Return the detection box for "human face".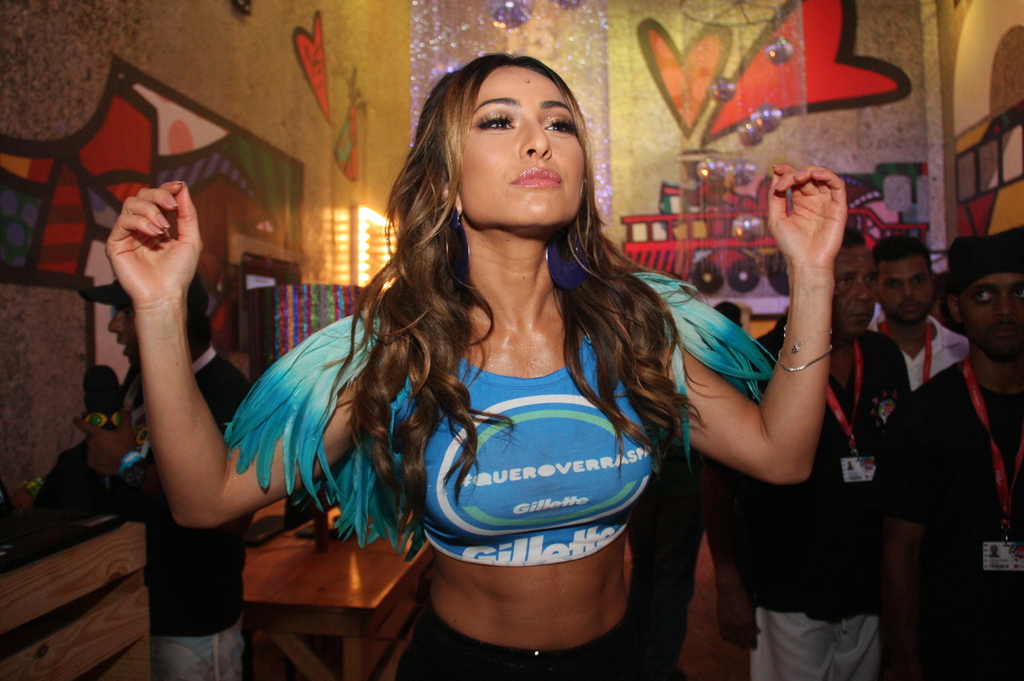
x1=878 y1=255 x2=931 y2=319.
